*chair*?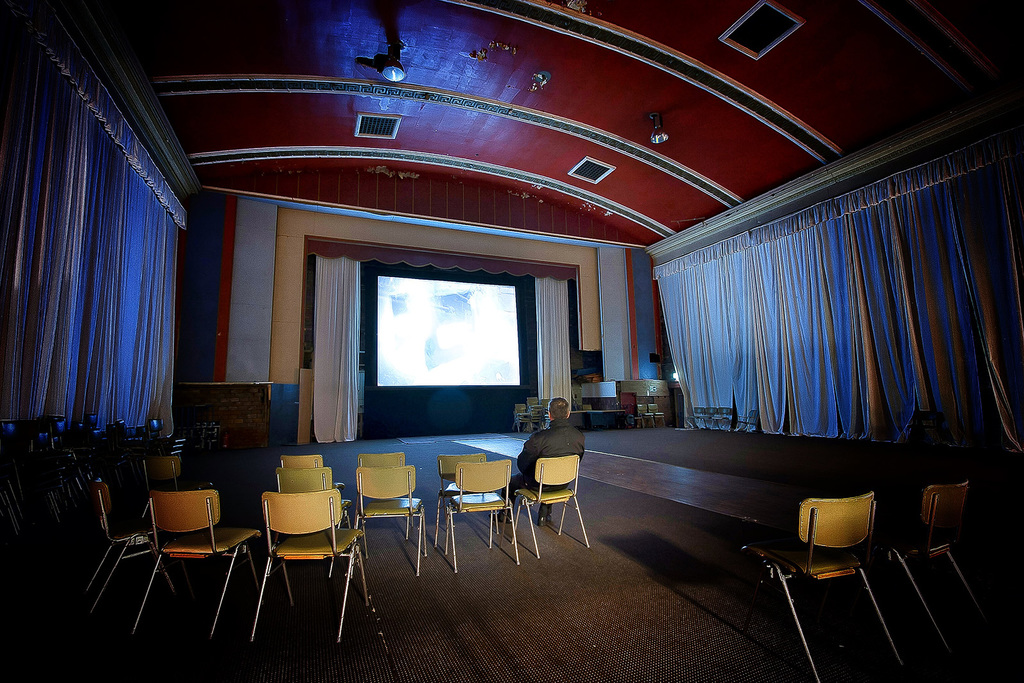
[x1=742, y1=491, x2=913, y2=682]
